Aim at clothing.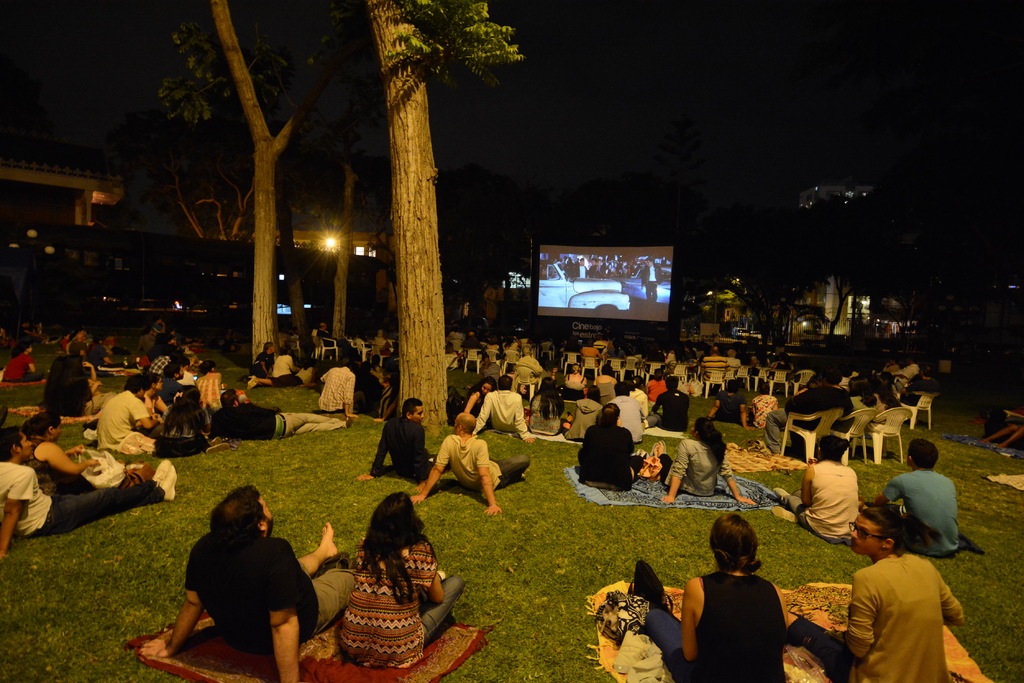
Aimed at [372,413,435,479].
